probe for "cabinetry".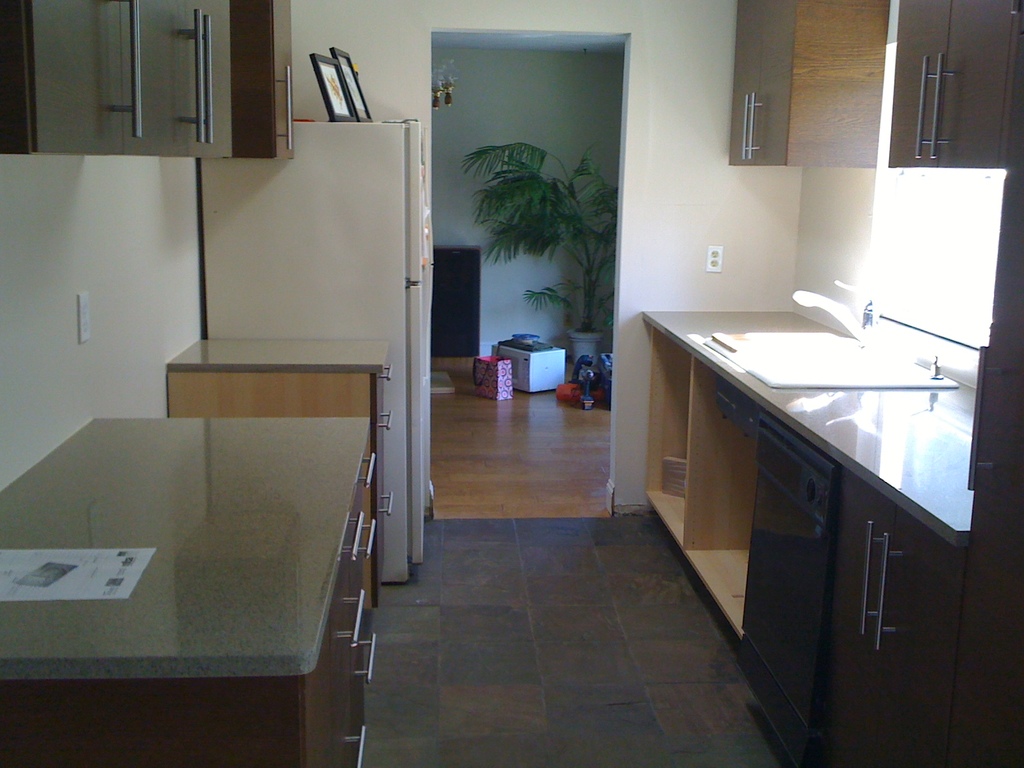
Probe result: x1=339, y1=687, x2=367, y2=767.
